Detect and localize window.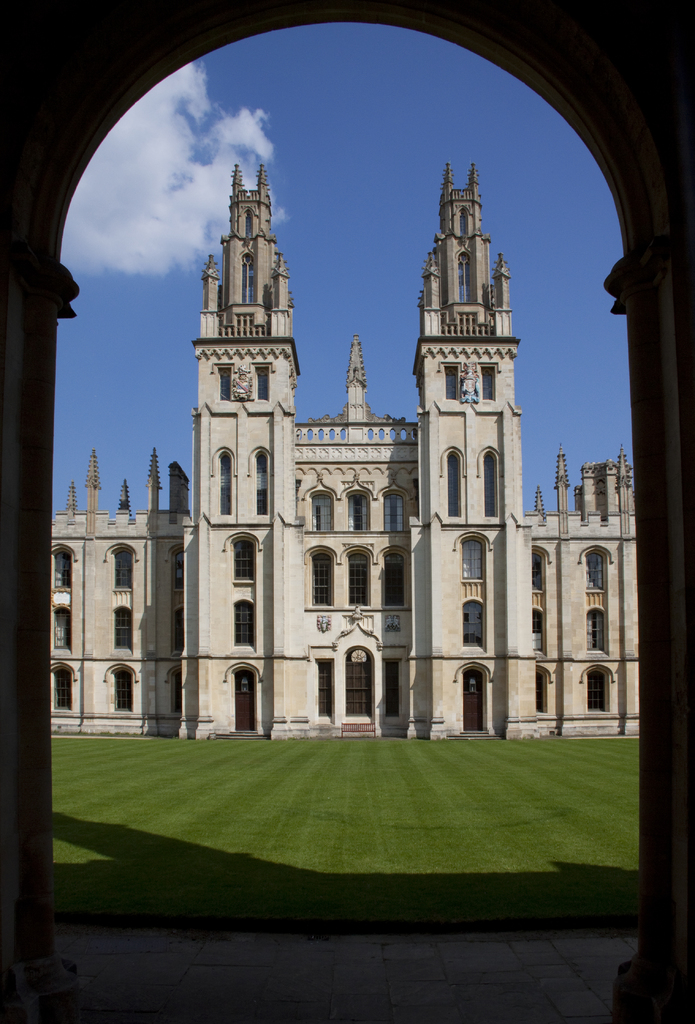
Localized at bbox=[483, 447, 499, 514].
